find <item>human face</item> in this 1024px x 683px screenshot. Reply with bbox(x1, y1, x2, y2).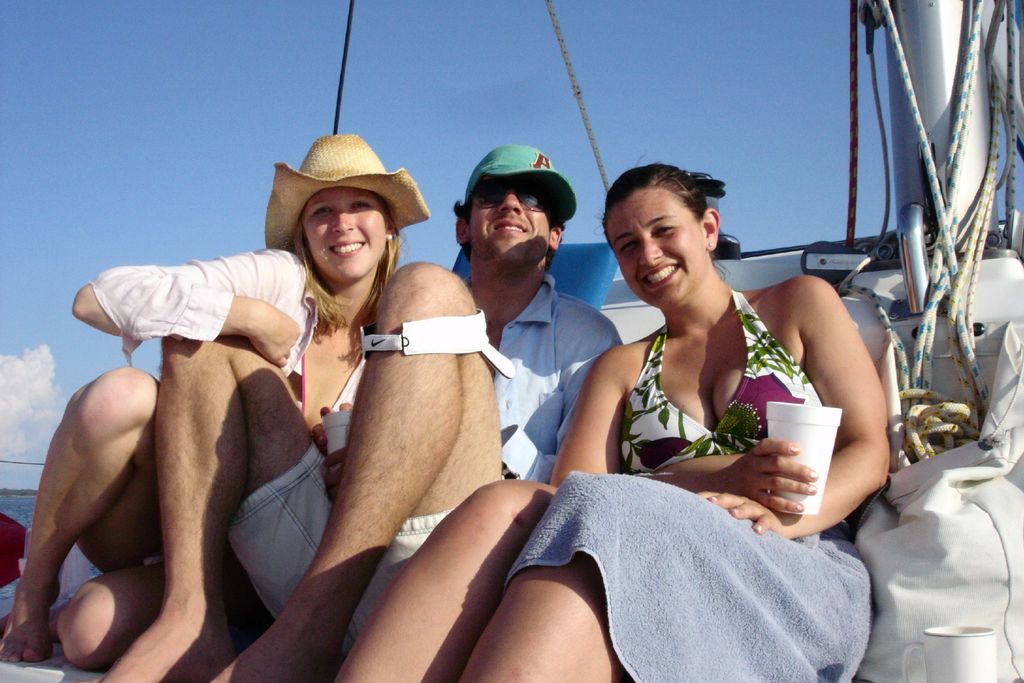
bbox(606, 184, 710, 306).
